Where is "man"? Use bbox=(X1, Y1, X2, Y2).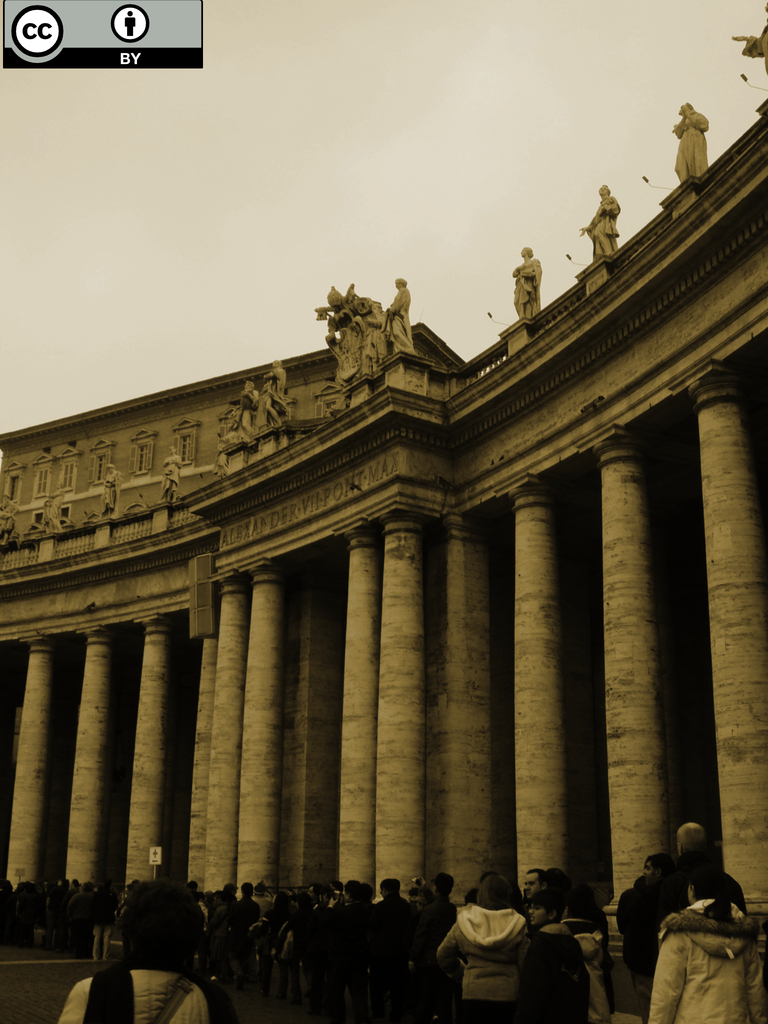
bbox=(264, 361, 292, 424).
